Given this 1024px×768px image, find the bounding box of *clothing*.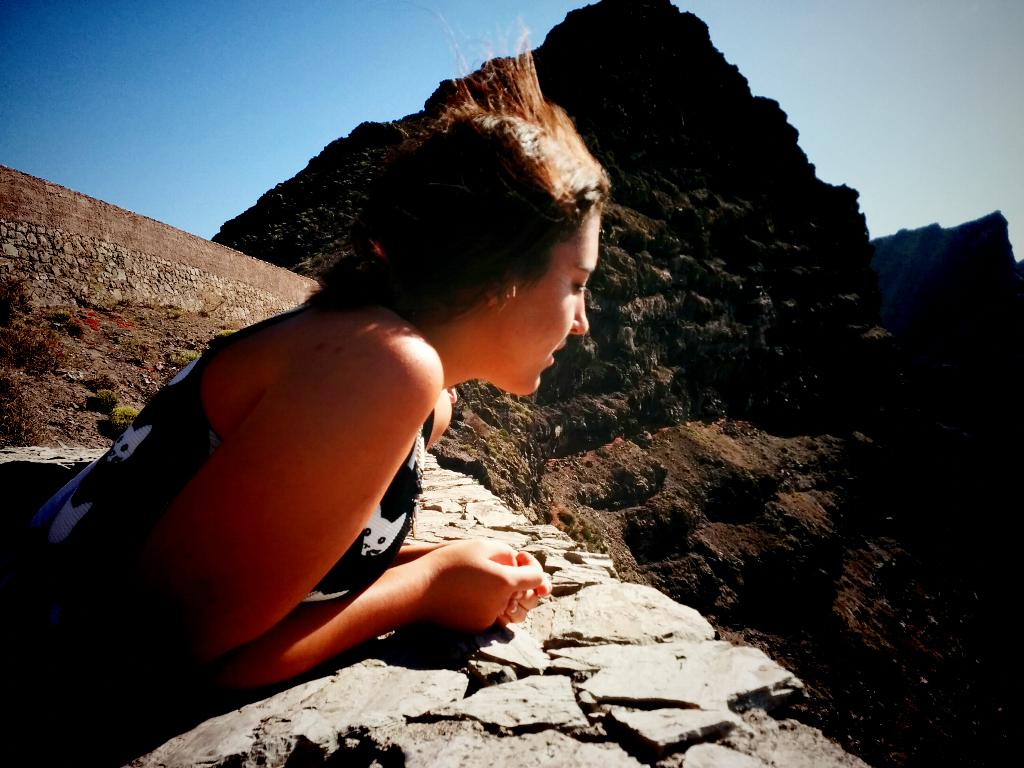
38:335:426:762.
